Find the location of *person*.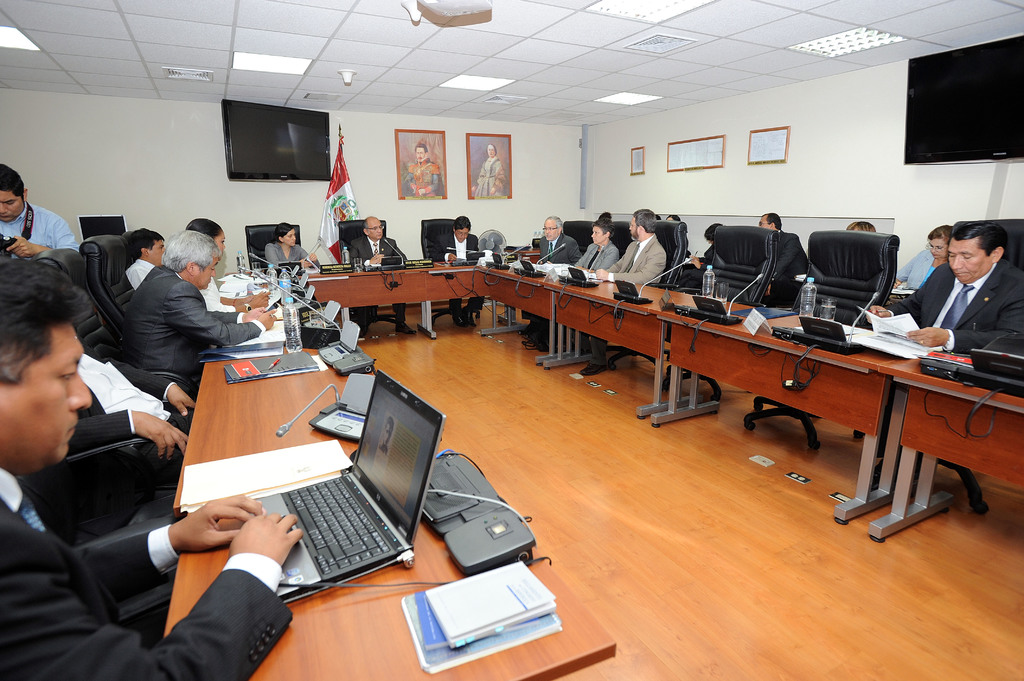
Location: bbox=[107, 214, 299, 397].
